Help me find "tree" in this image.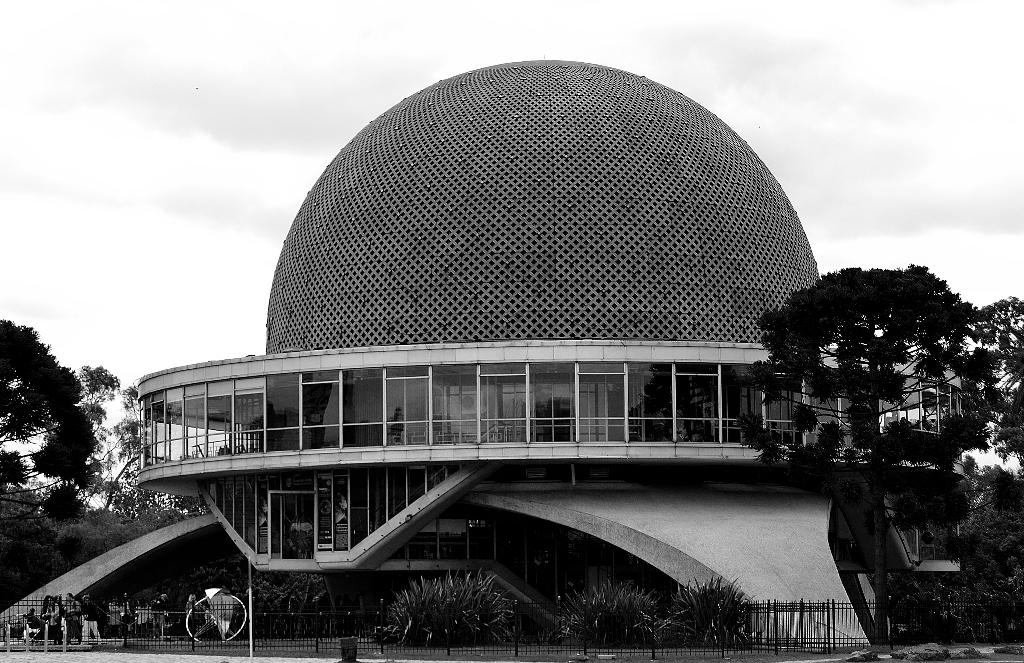
Found it: detection(0, 317, 102, 611).
